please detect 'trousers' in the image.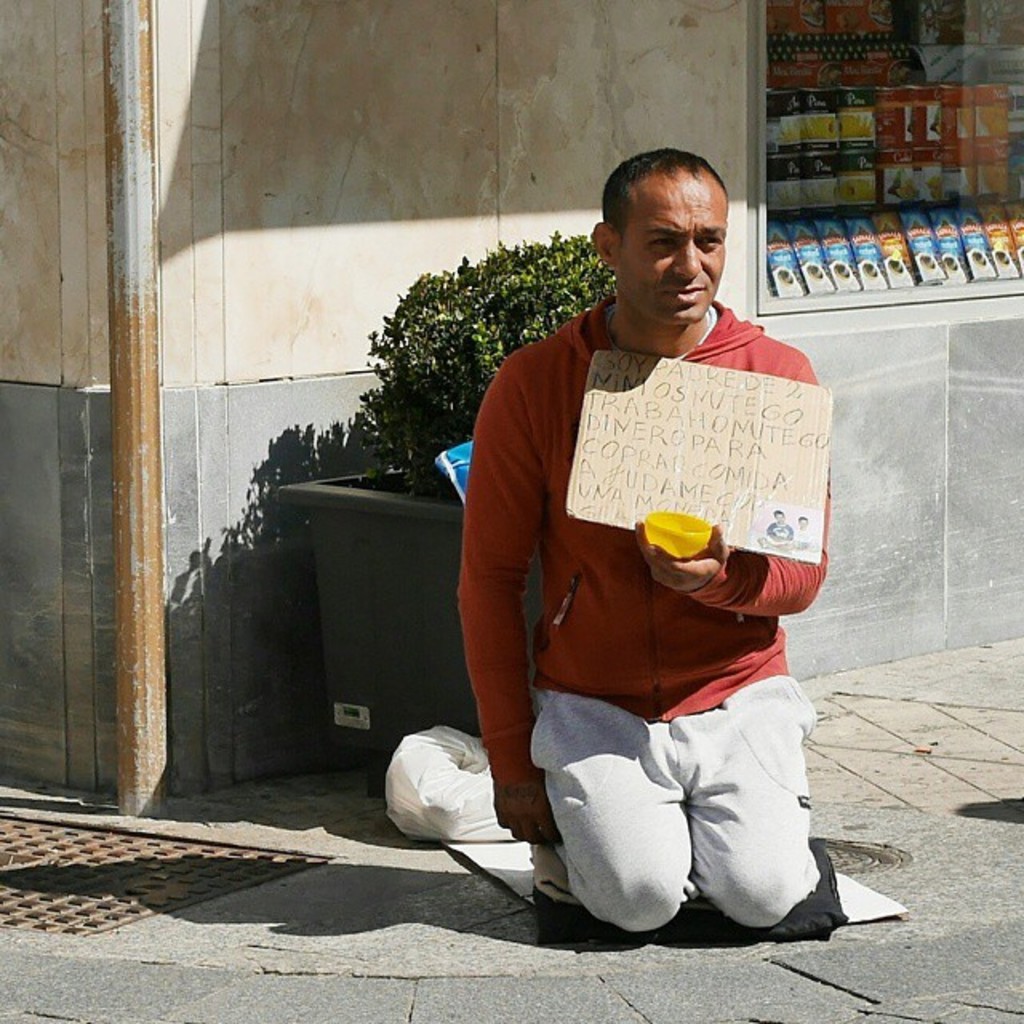
(528,667,837,933).
